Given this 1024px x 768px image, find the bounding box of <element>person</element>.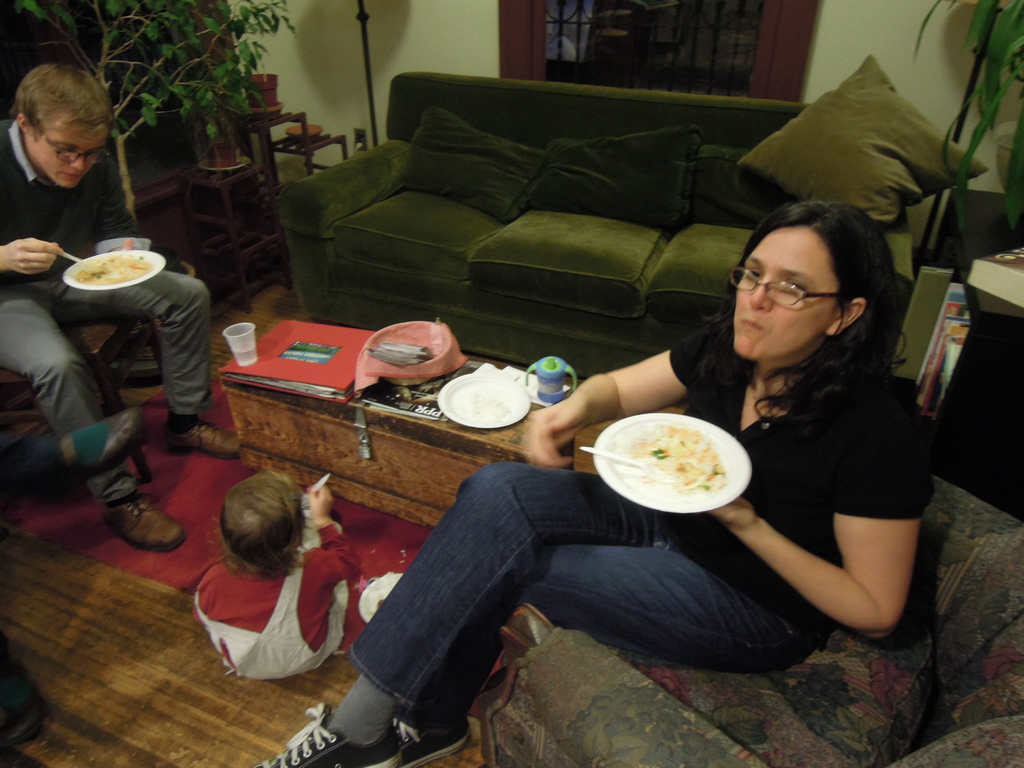
locate(0, 63, 243, 552).
